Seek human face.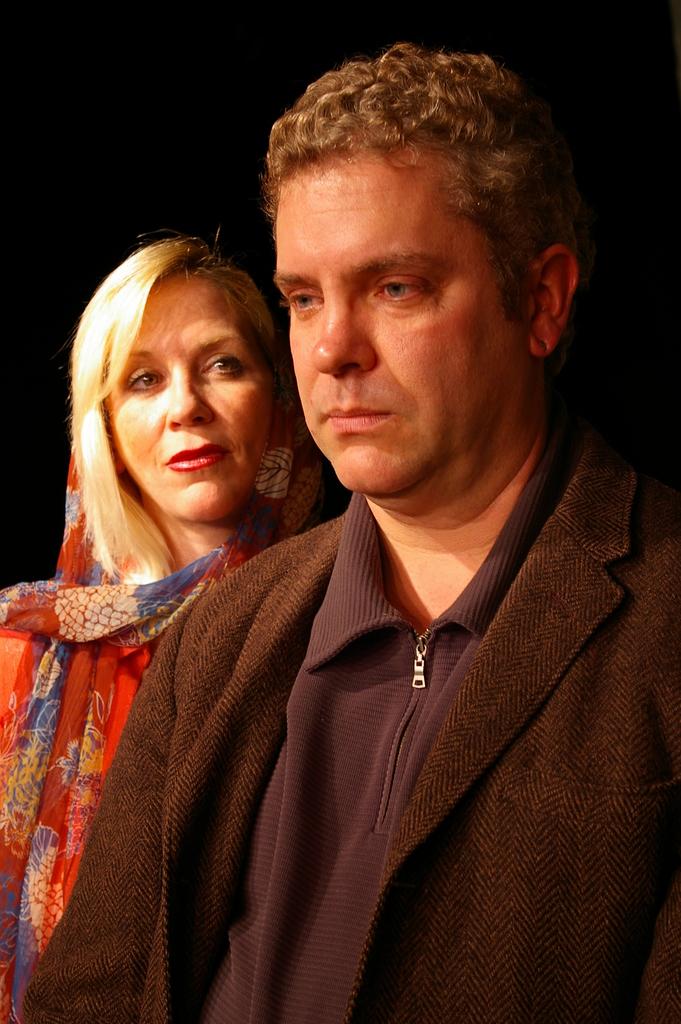
locate(267, 151, 520, 499).
